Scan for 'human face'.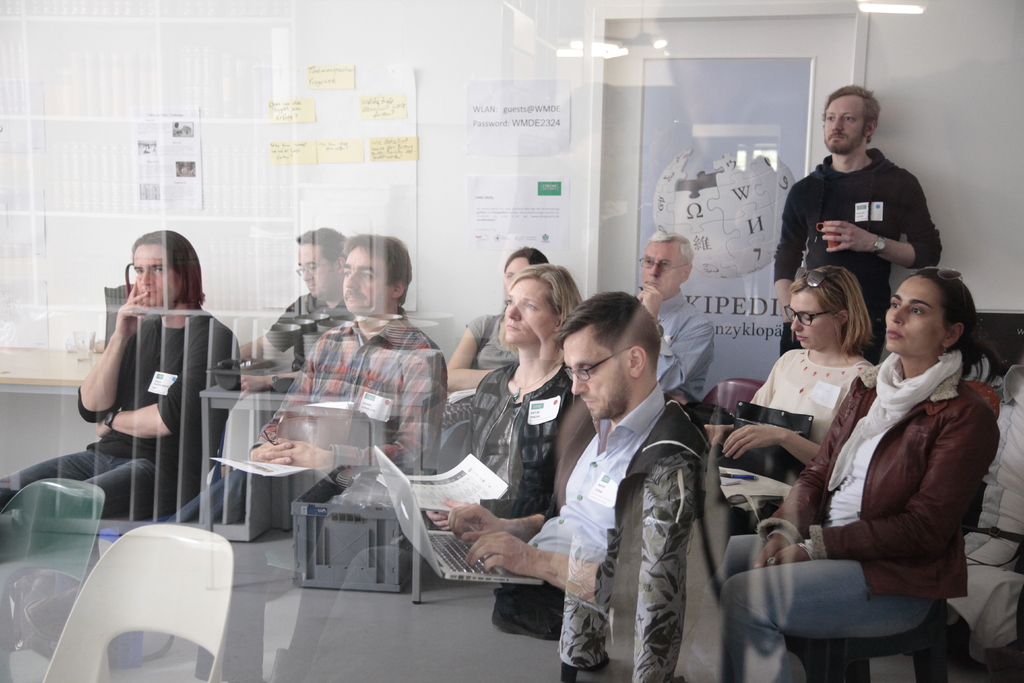
Scan result: <region>502, 257, 531, 288</region>.
